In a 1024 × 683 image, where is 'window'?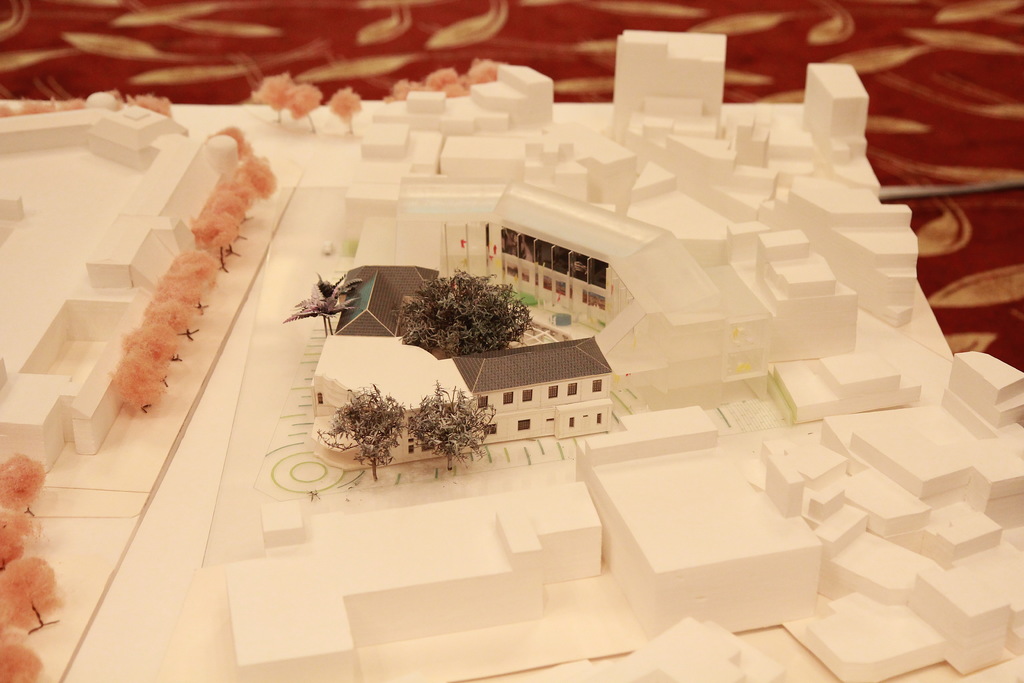
l=551, t=386, r=559, b=397.
